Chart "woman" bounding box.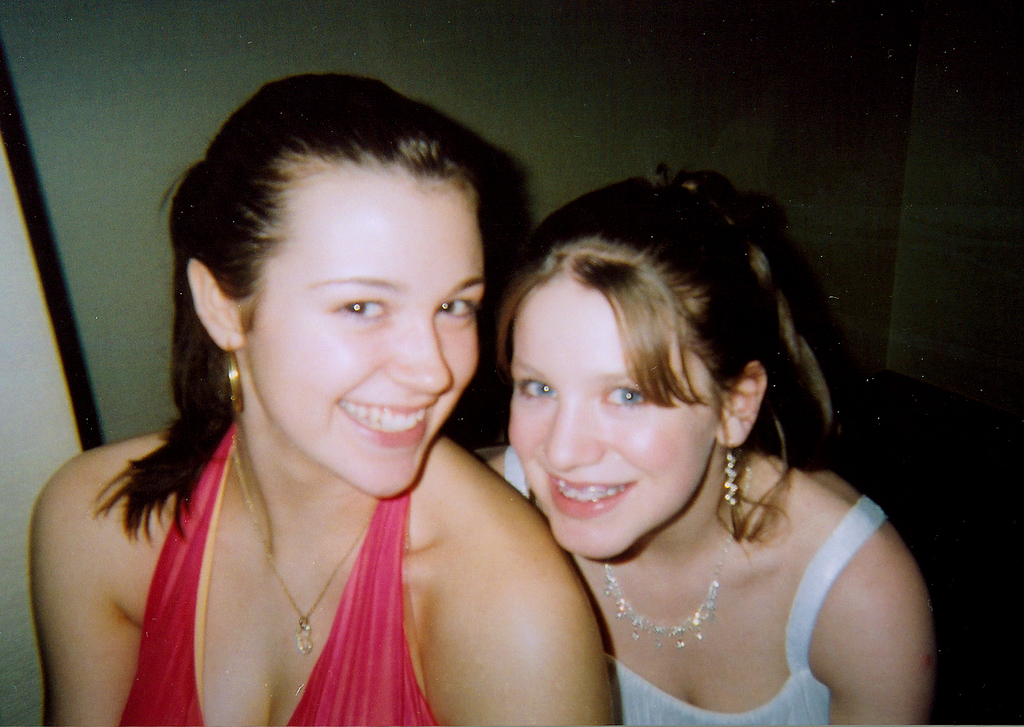
Charted: box=[28, 75, 618, 726].
